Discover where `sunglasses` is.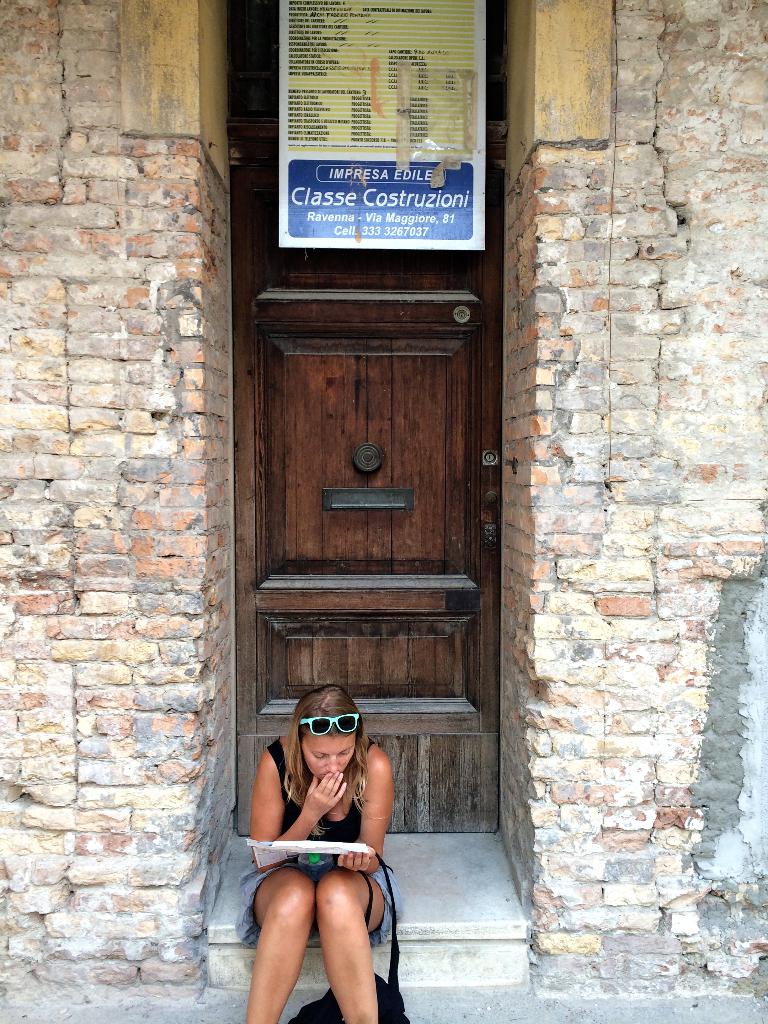
Discovered at box=[301, 713, 360, 736].
